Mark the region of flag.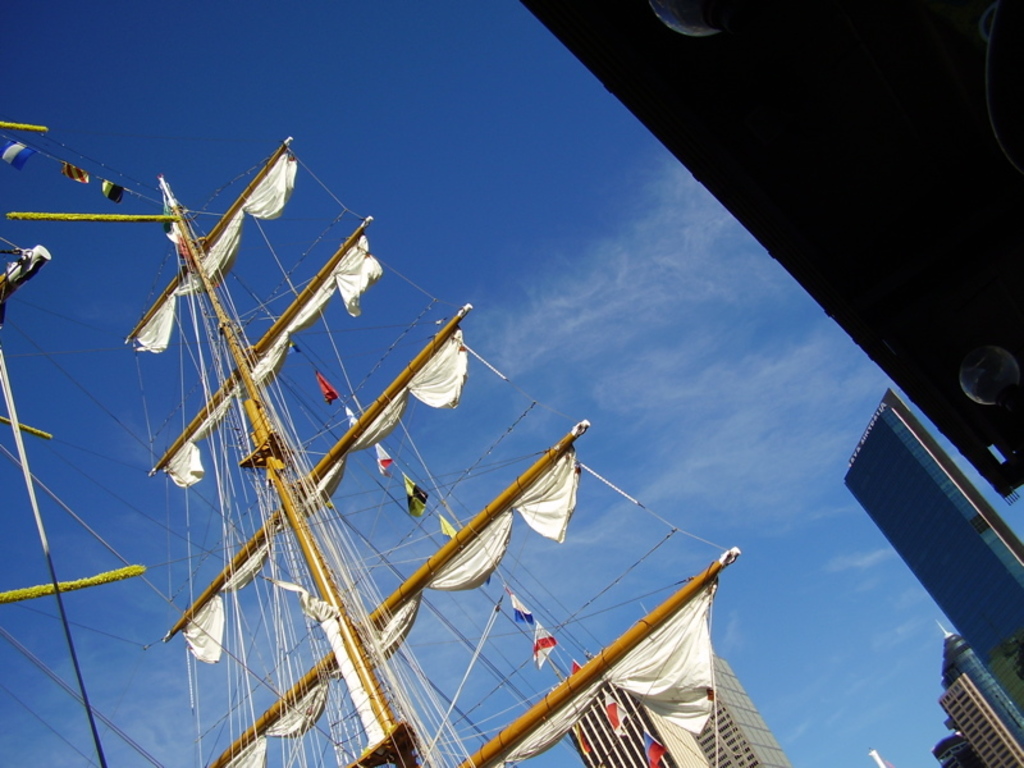
Region: locate(644, 736, 673, 767).
